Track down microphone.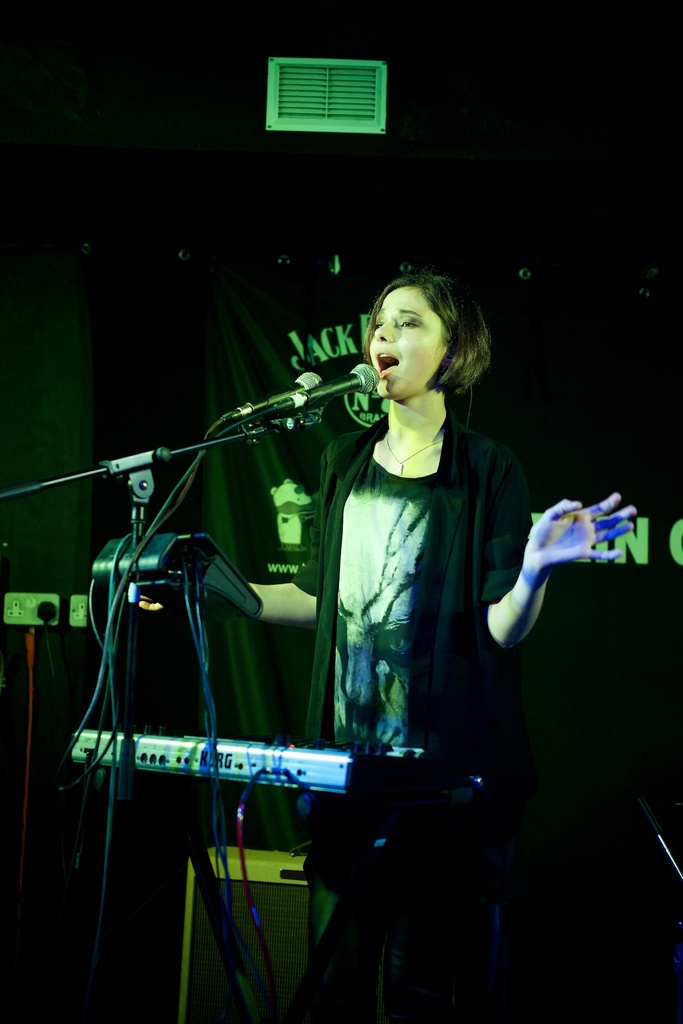
Tracked to bbox=[260, 366, 383, 412].
